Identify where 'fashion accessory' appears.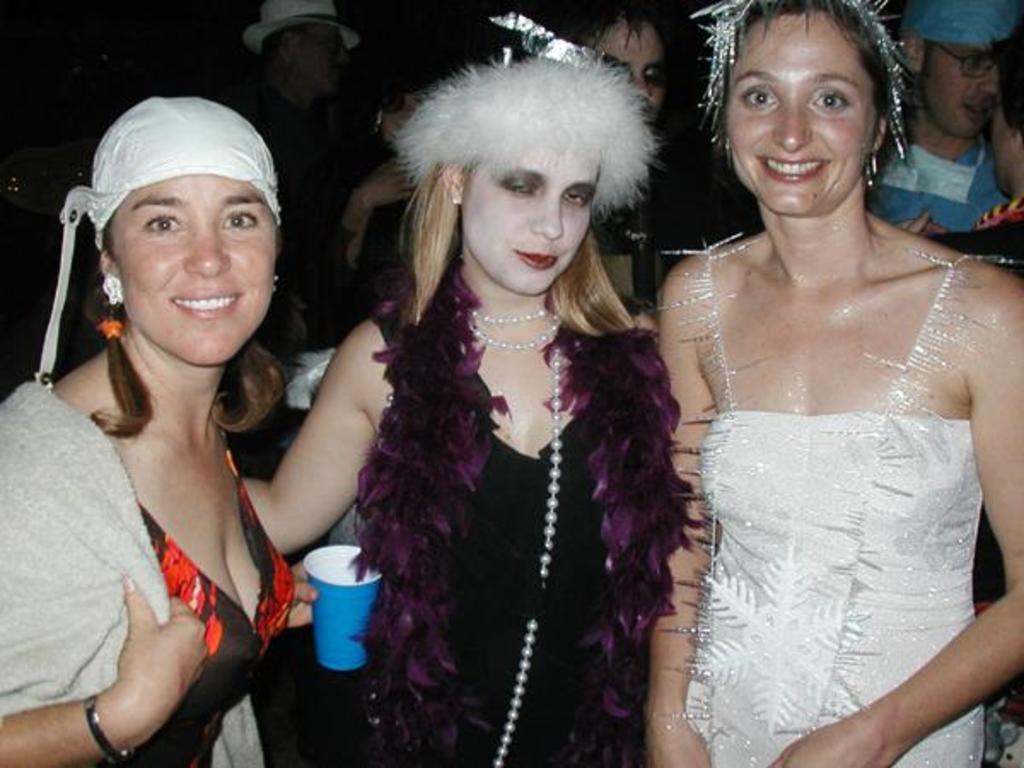
Appears at <region>101, 273, 125, 305</region>.
